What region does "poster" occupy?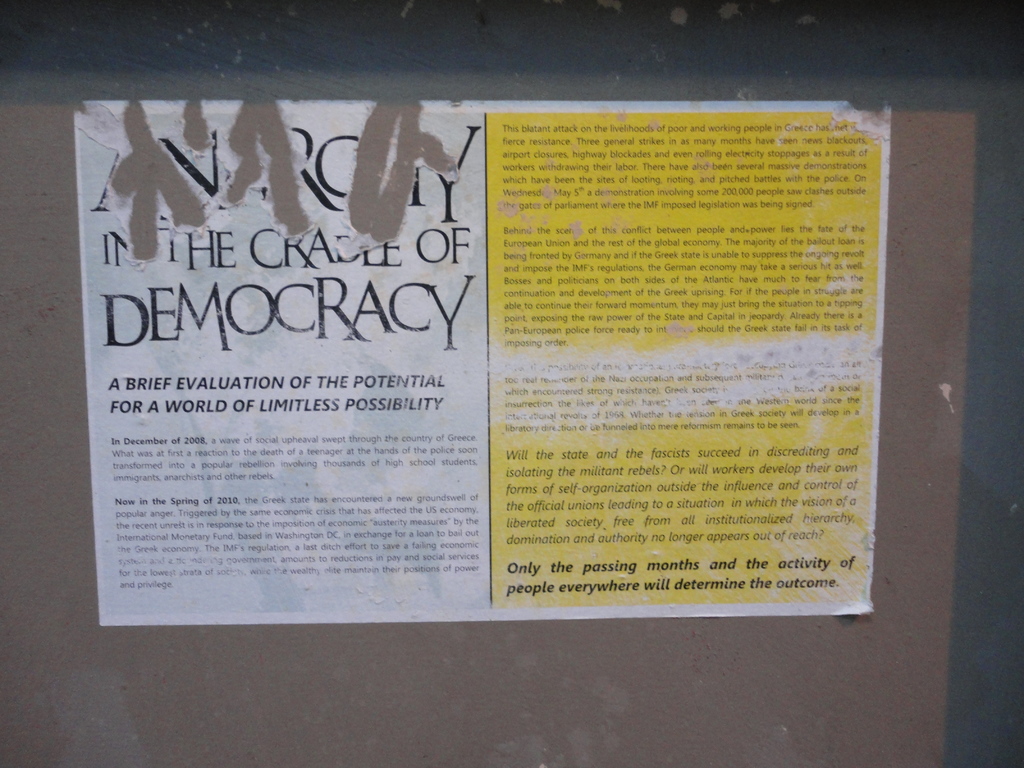
BBox(70, 102, 886, 627).
